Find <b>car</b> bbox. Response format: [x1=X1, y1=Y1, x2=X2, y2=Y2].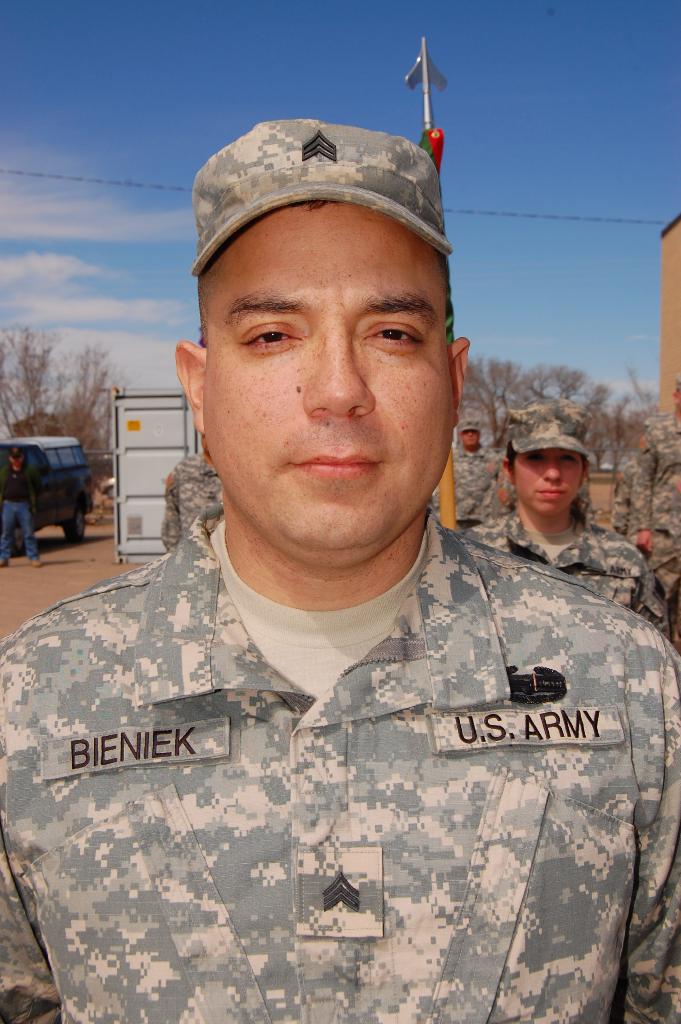
[x1=4, y1=416, x2=95, y2=534].
